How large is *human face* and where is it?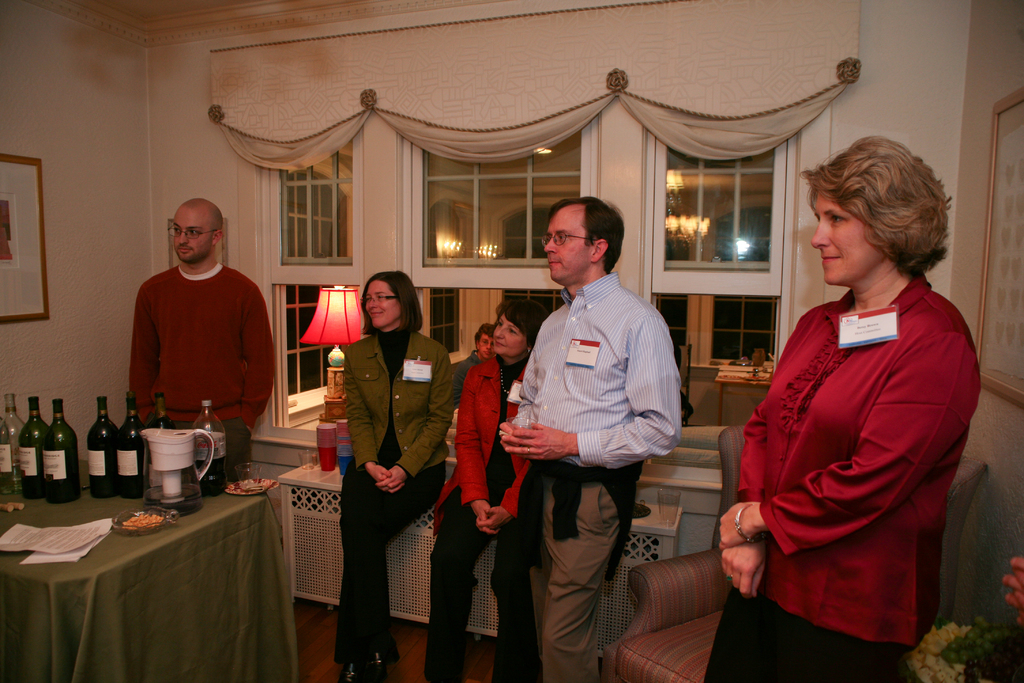
Bounding box: left=808, top=188, right=886, bottom=287.
